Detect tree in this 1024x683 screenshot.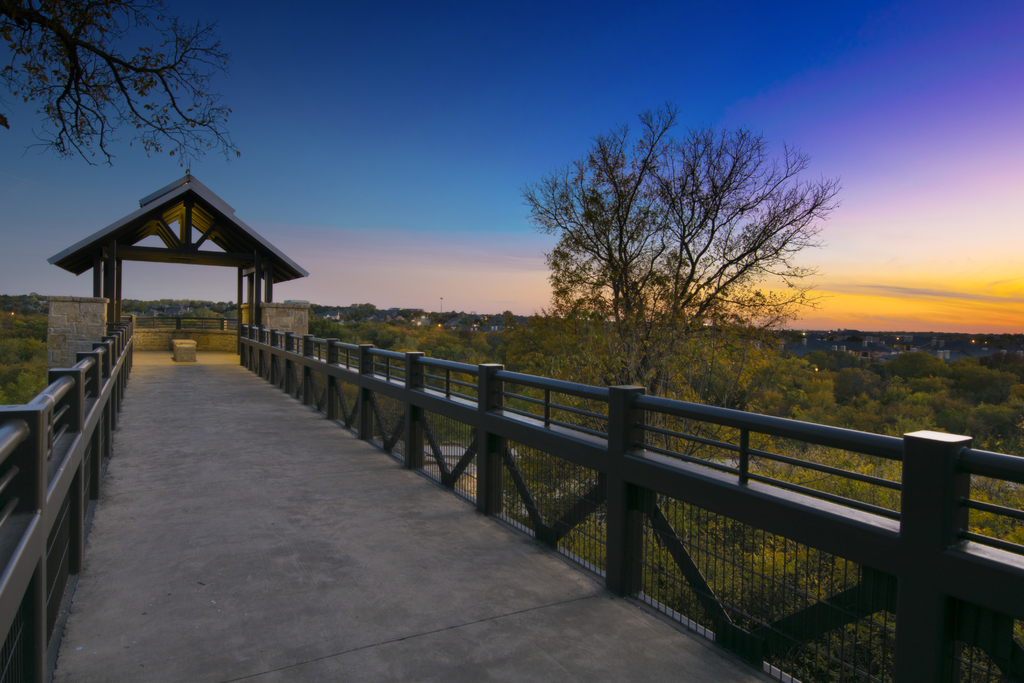
Detection: Rect(562, 122, 817, 349).
